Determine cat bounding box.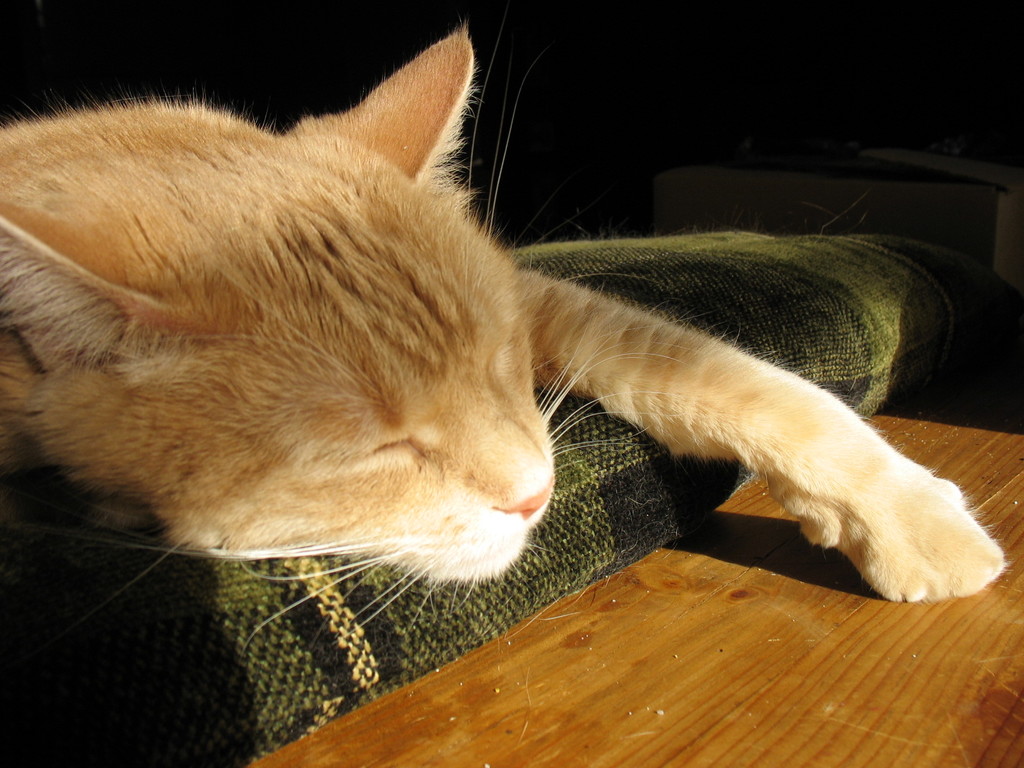
Determined: [x1=0, y1=20, x2=1005, y2=653].
